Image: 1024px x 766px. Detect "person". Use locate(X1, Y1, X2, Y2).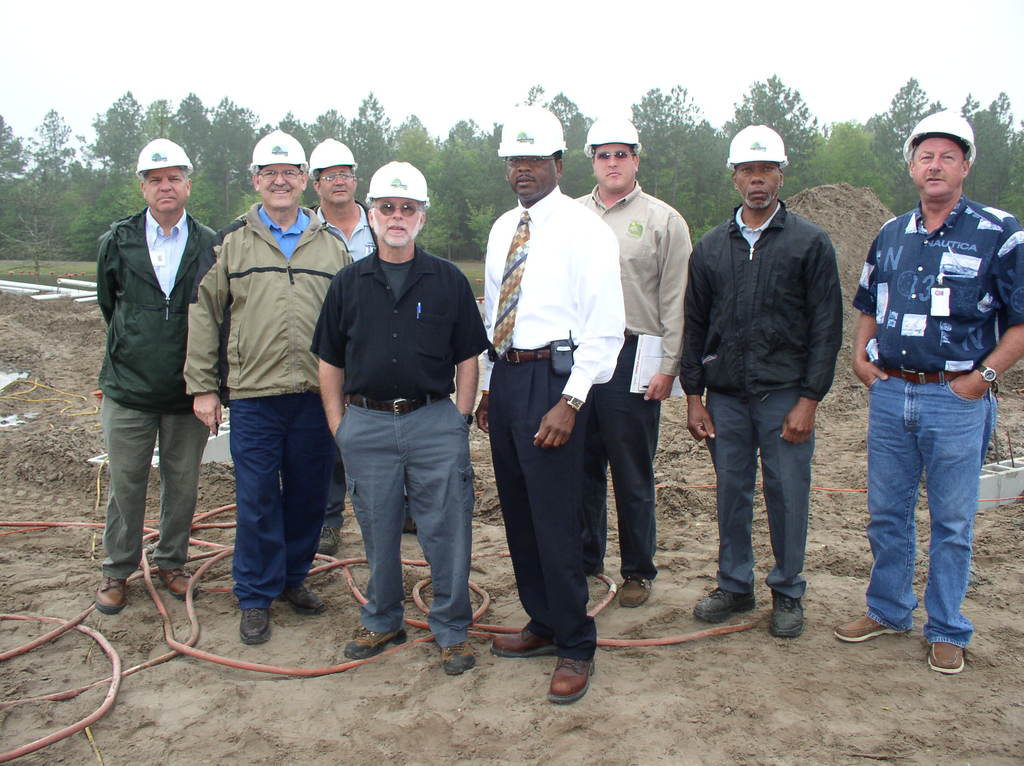
locate(572, 108, 687, 611).
